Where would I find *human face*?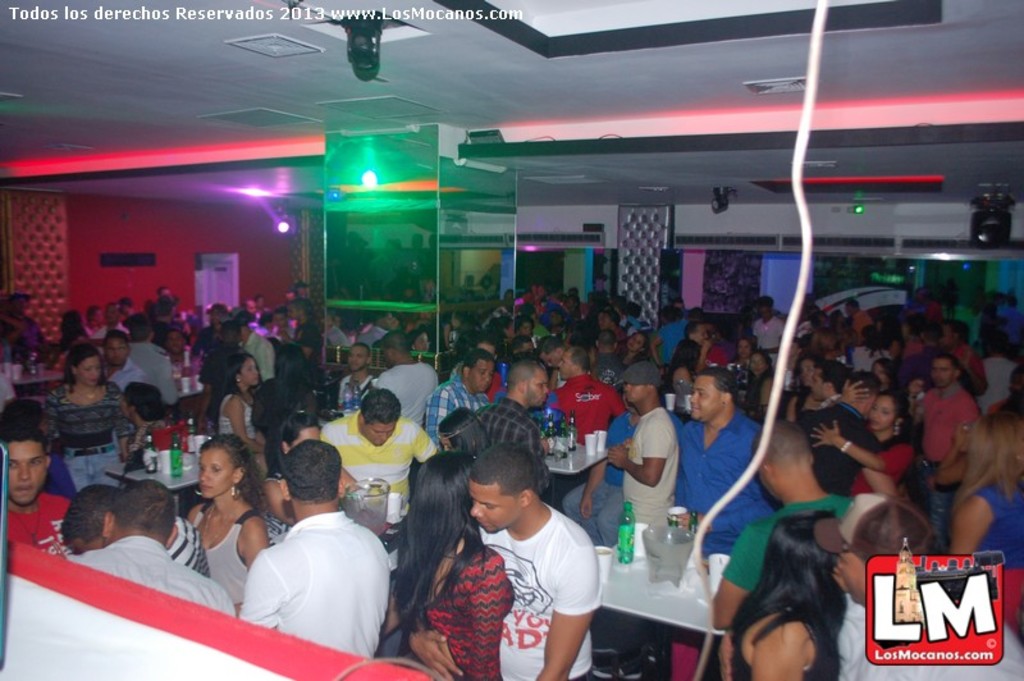
At 81 357 99 387.
